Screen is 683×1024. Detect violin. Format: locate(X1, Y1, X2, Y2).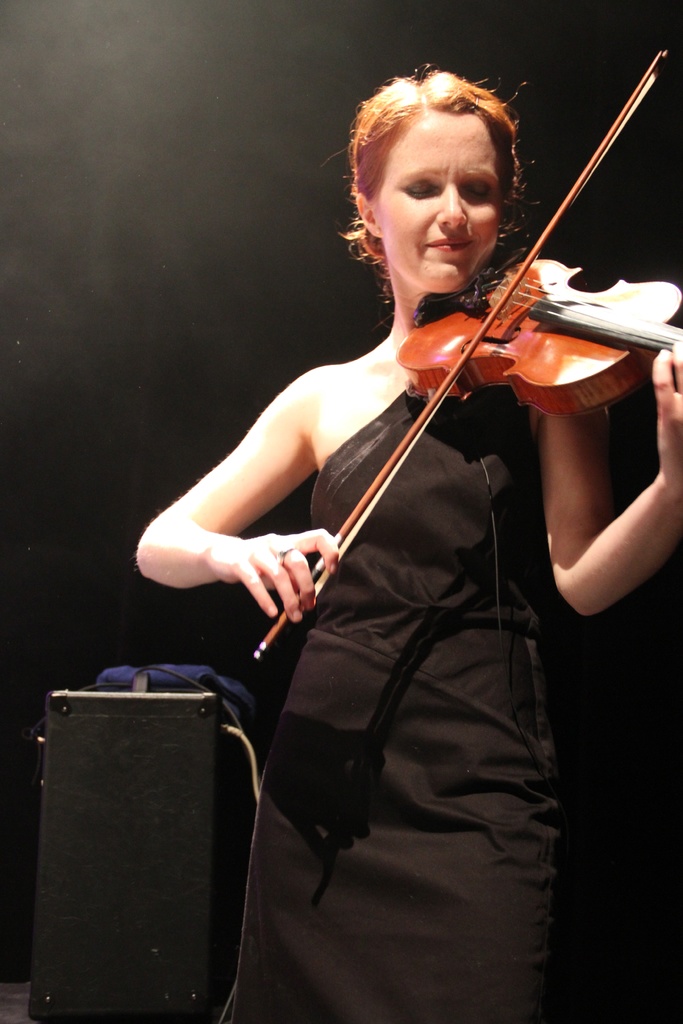
locate(224, 83, 647, 641).
